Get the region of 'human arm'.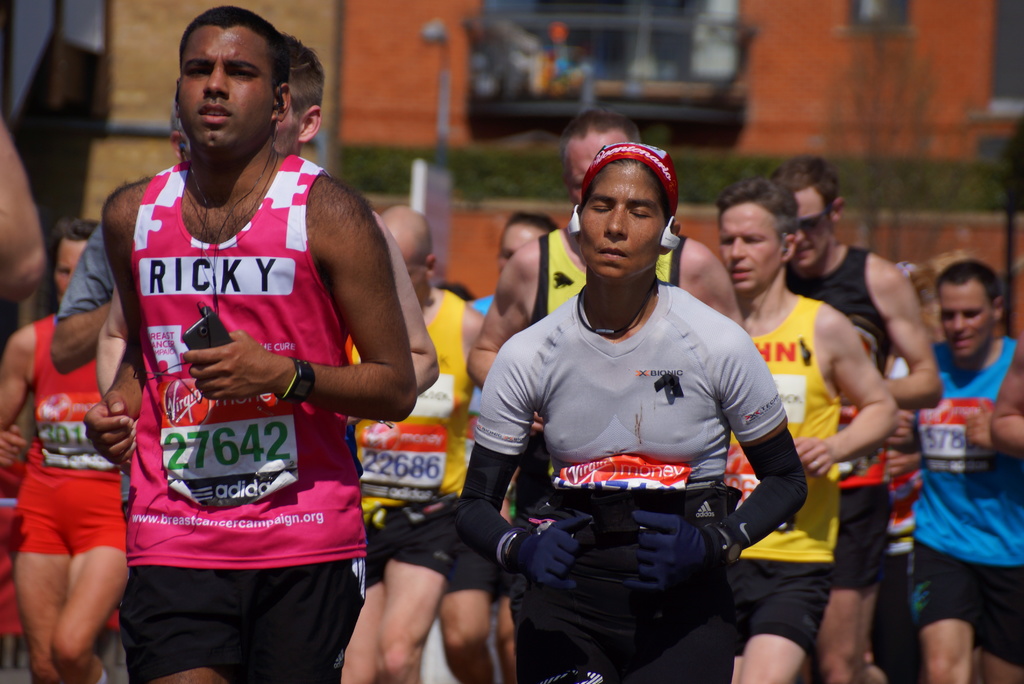
<box>868,268,943,412</box>.
